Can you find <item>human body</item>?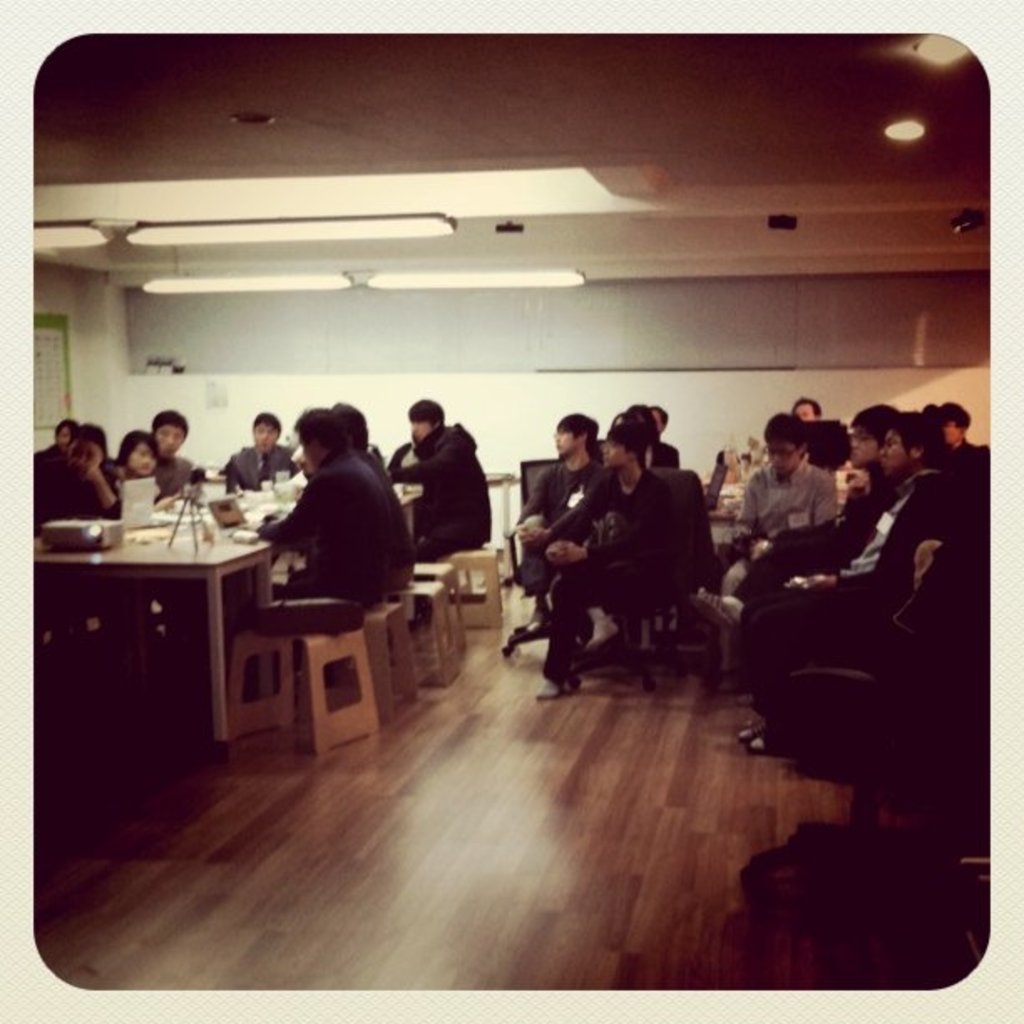
Yes, bounding box: <box>929,392,979,485</box>.
